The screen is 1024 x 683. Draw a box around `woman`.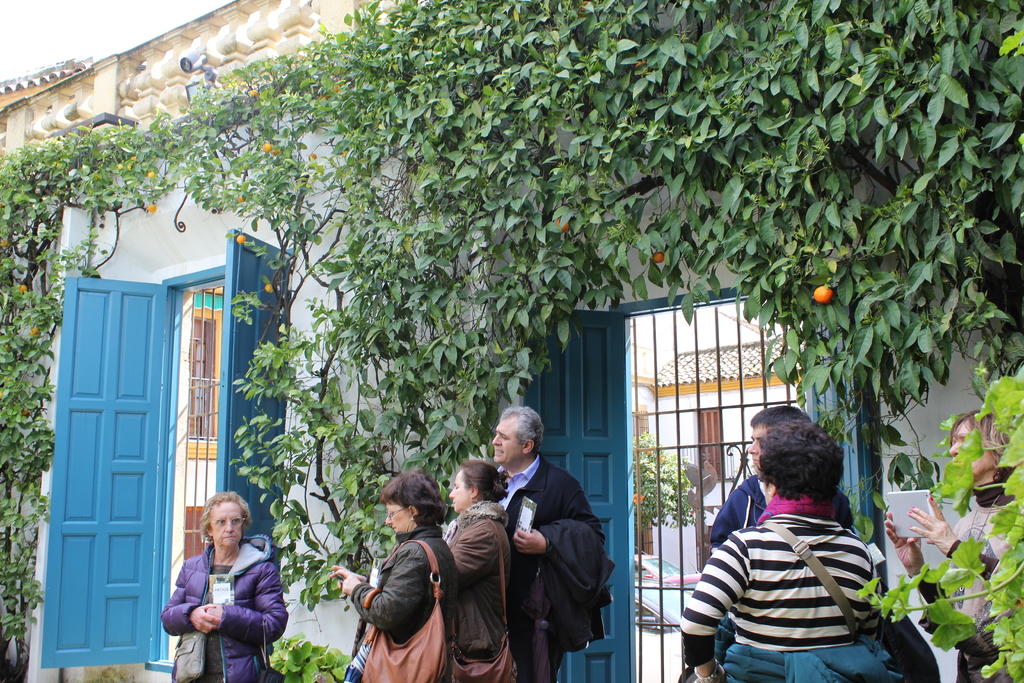
433:456:522:682.
